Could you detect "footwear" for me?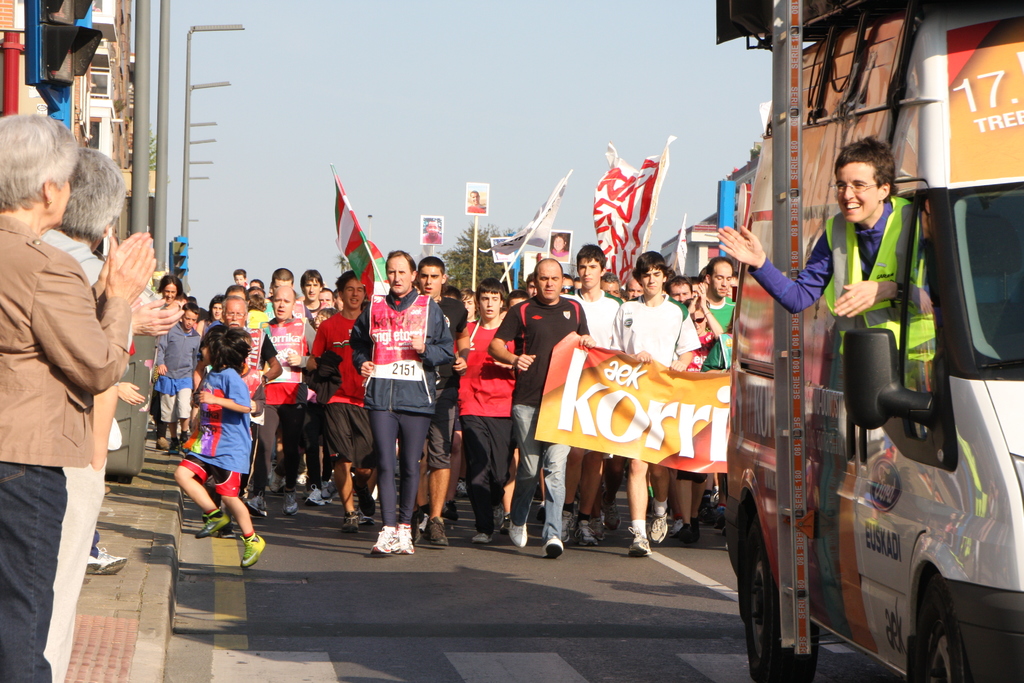
Detection result: <box>153,436,169,449</box>.
